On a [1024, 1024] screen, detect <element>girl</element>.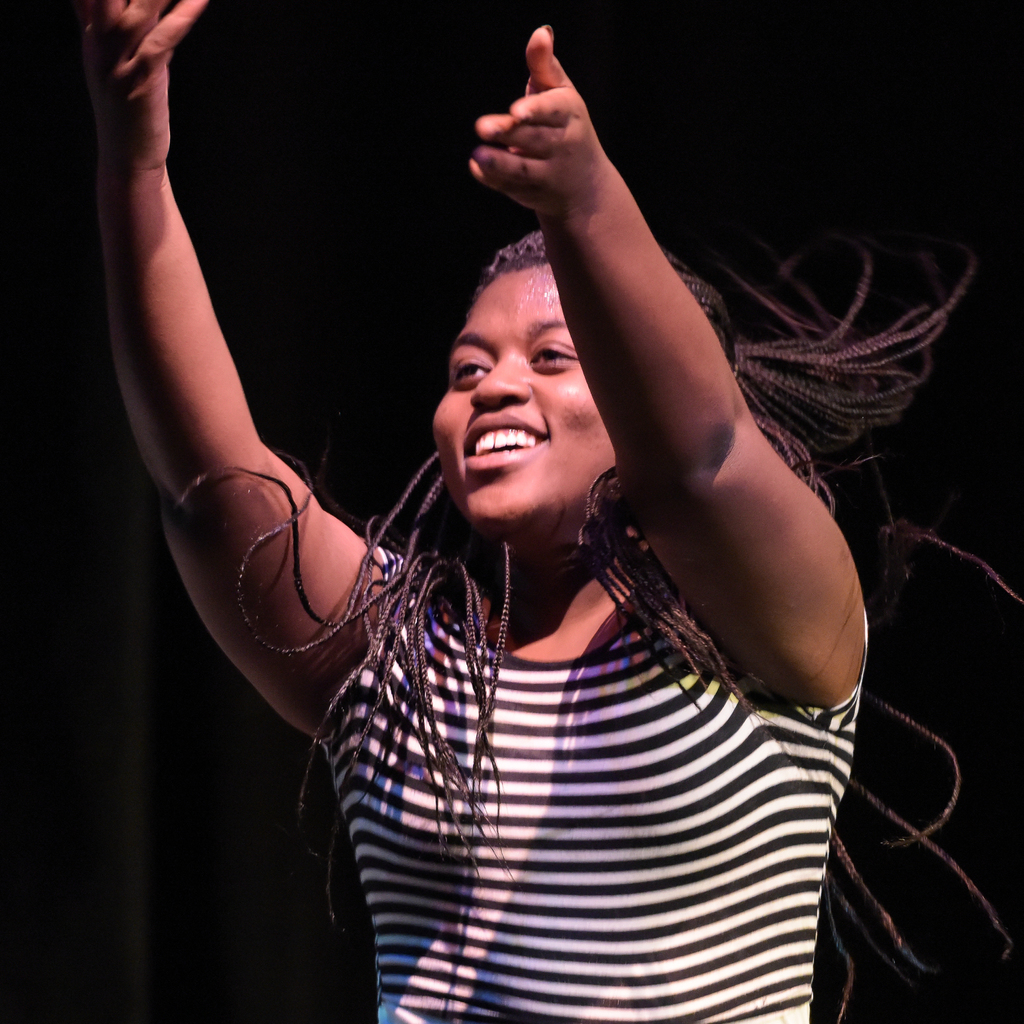
pyautogui.locateOnScreen(79, 0, 1023, 1023).
